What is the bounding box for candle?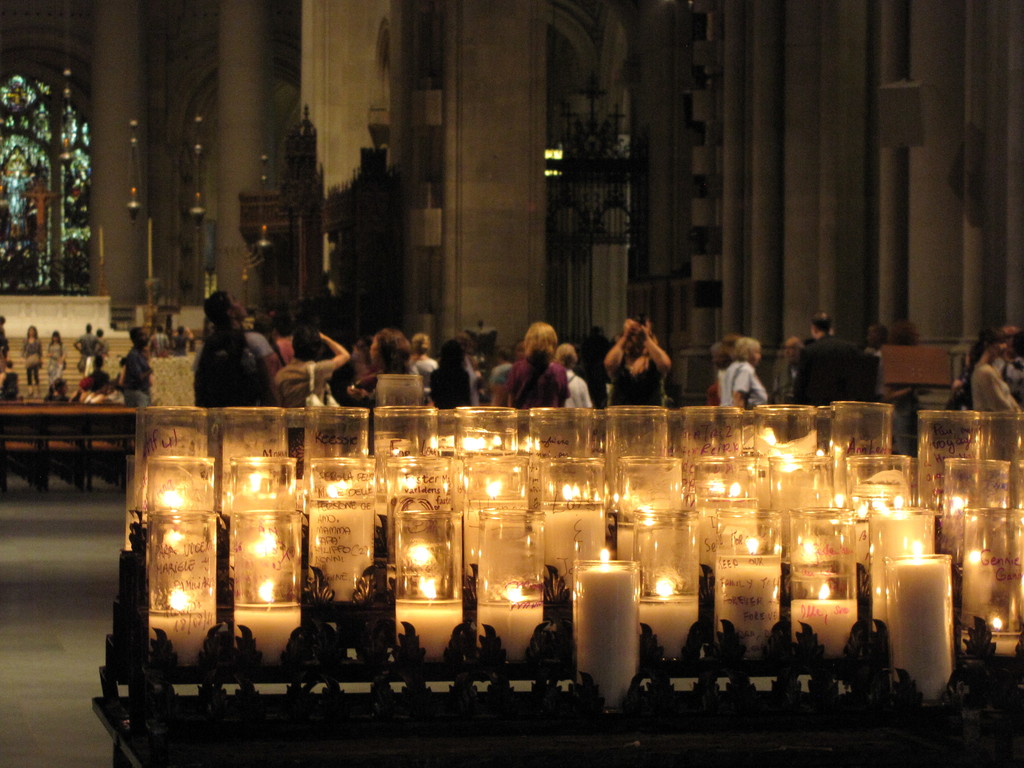
394 572 464 659.
